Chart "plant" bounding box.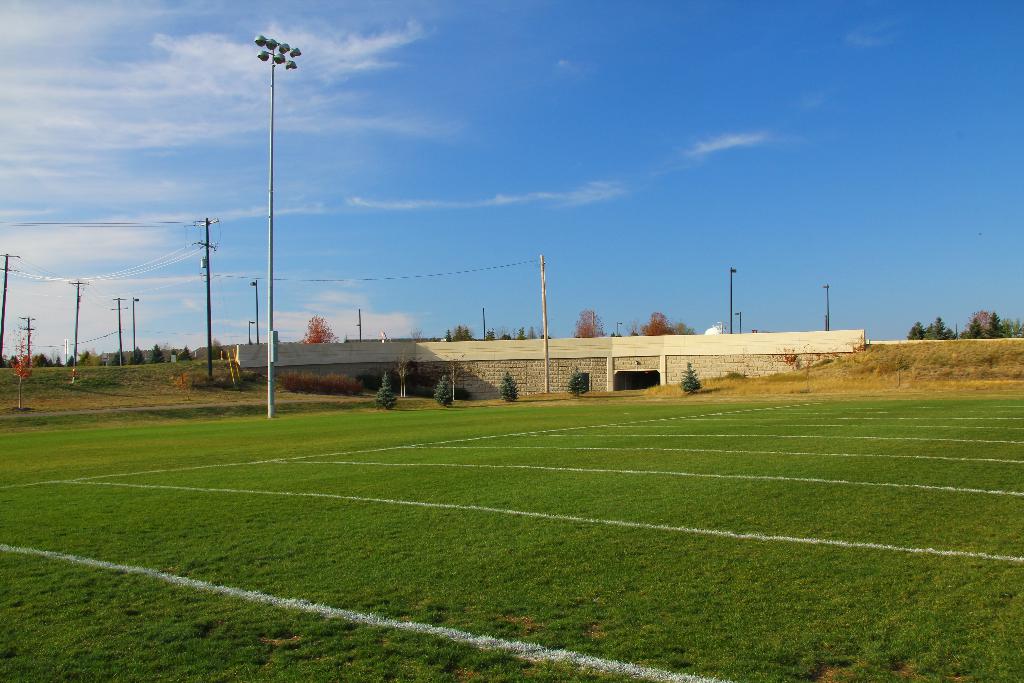
Charted: [left=93, top=354, right=104, bottom=369].
